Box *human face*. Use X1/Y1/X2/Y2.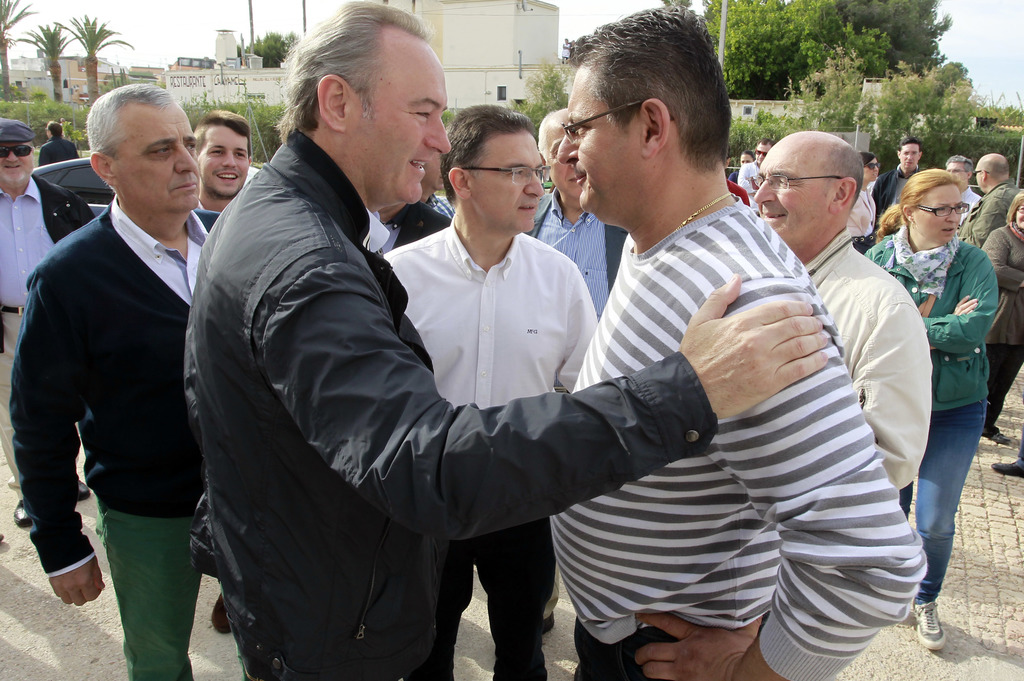
949/161/966/186.
